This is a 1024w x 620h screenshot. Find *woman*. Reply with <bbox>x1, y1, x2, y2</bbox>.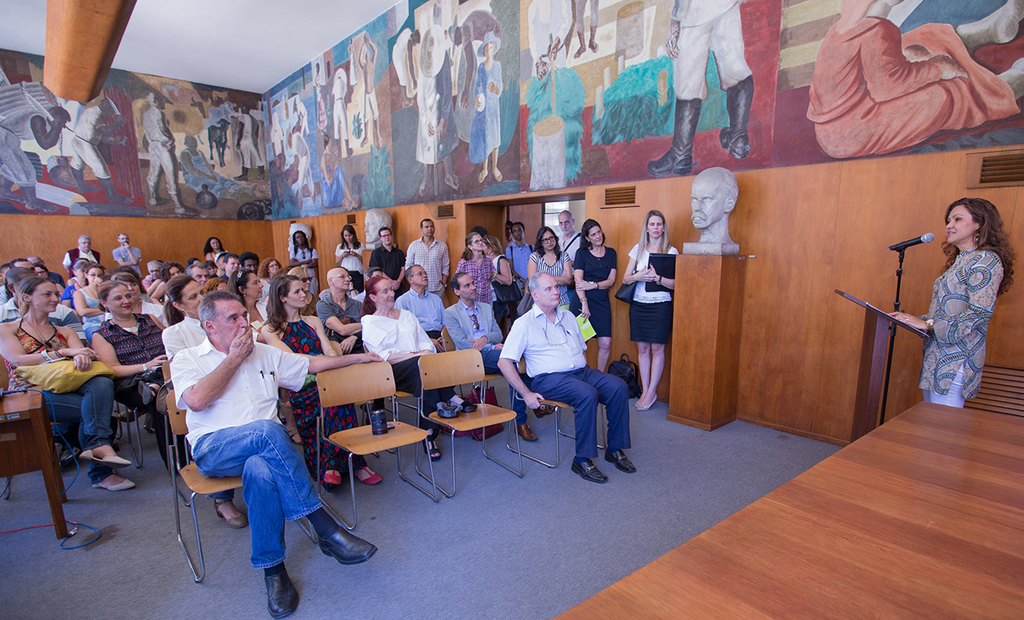
<bbox>572, 218, 618, 371</bbox>.
